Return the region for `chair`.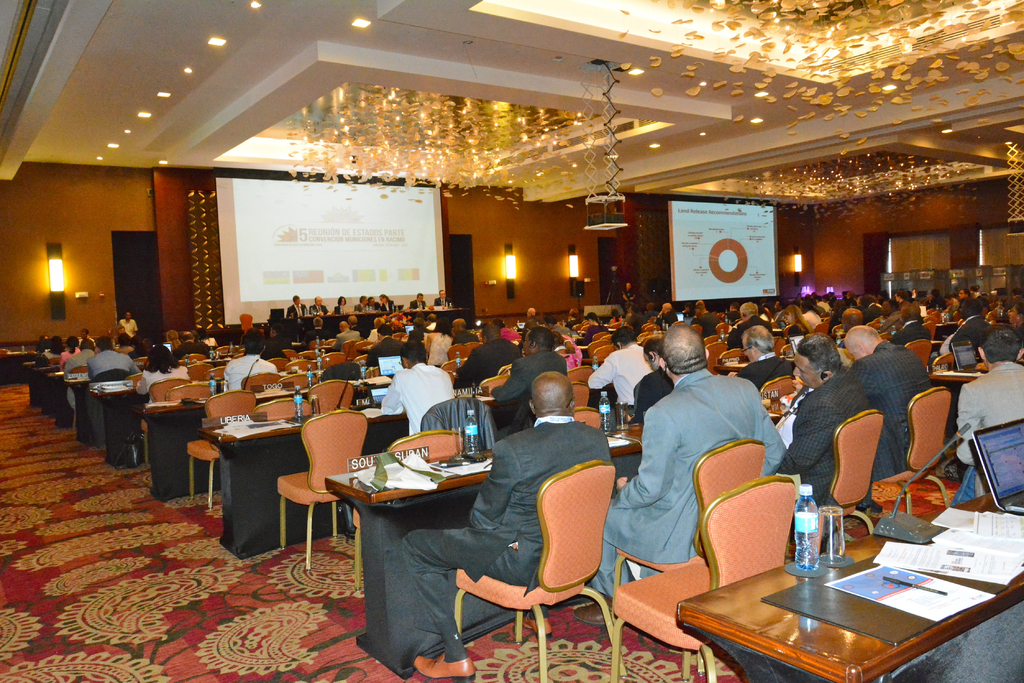
BBox(813, 409, 876, 535).
